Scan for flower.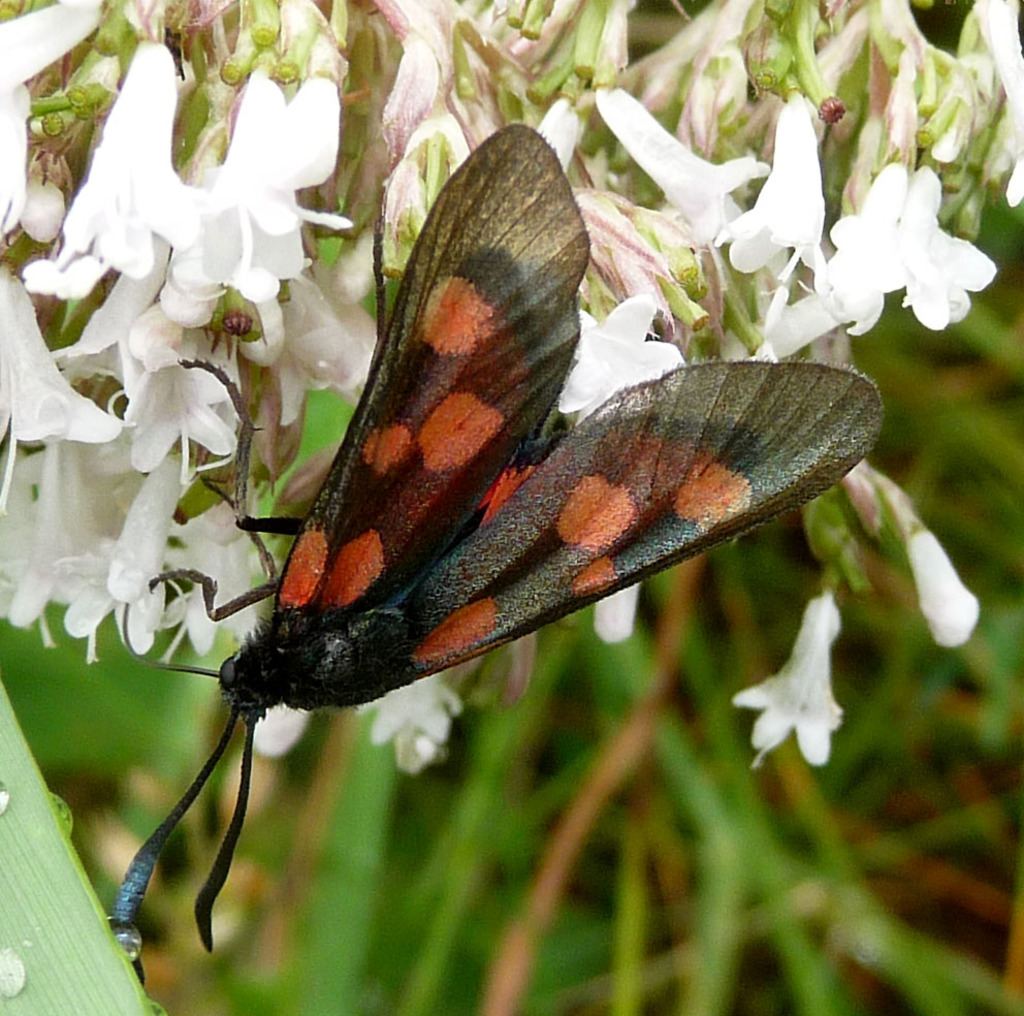
Scan result: left=0, top=385, right=142, bottom=642.
